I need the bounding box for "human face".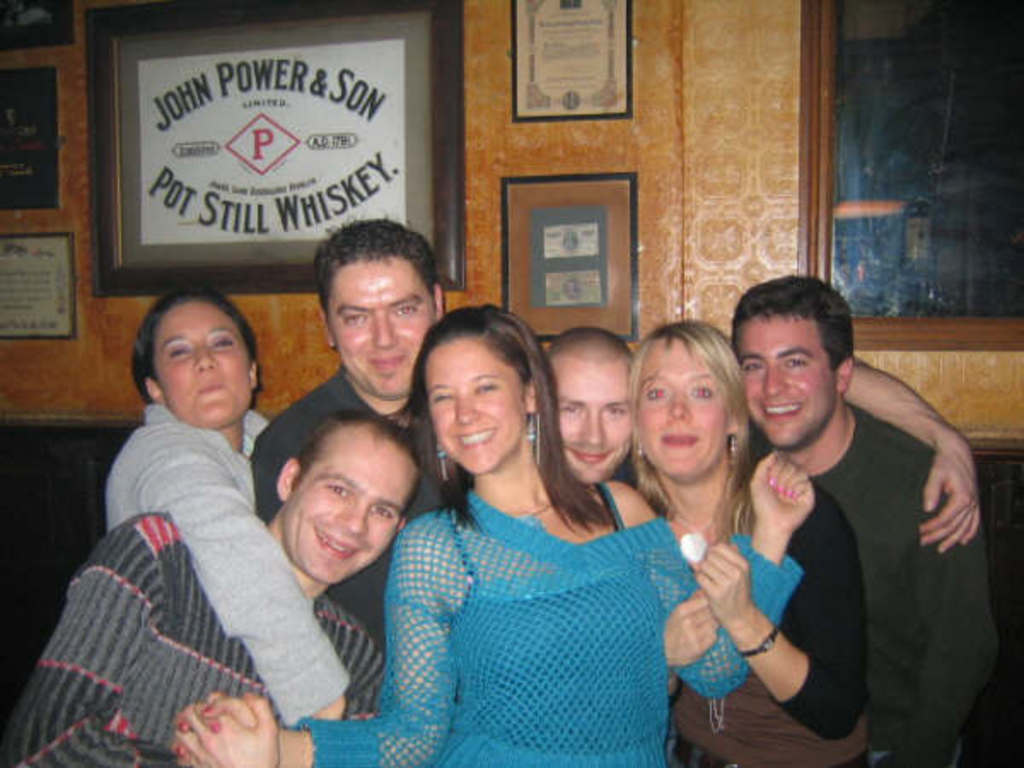
Here it is: bbox=(150, 294, 251, 430).
